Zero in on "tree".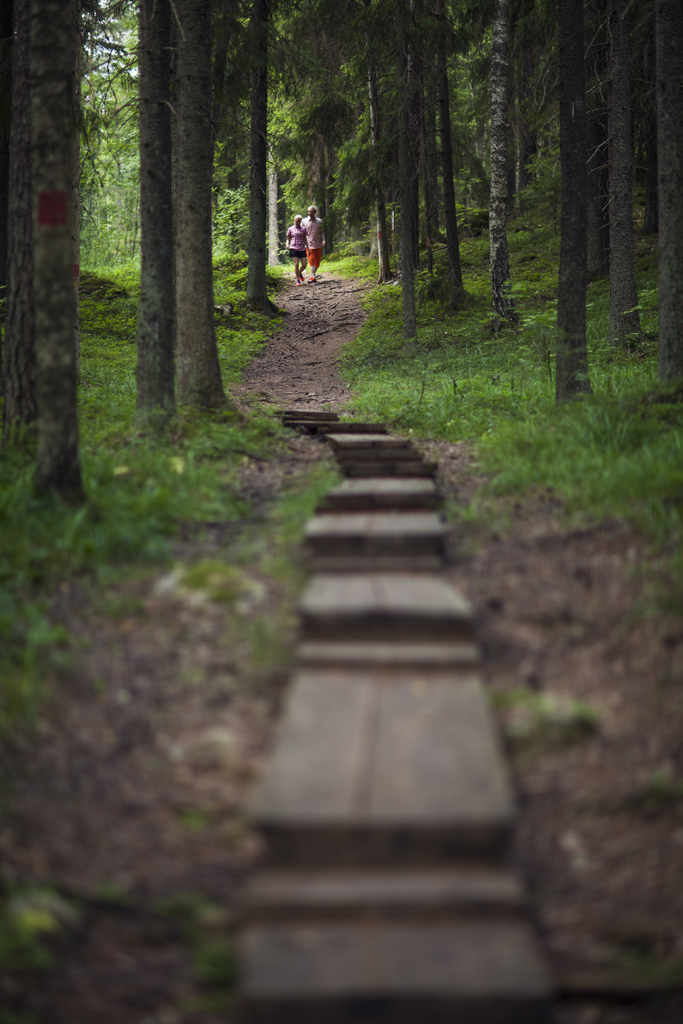
Zeroed in: bbox=[219, 0, 293, 315].
